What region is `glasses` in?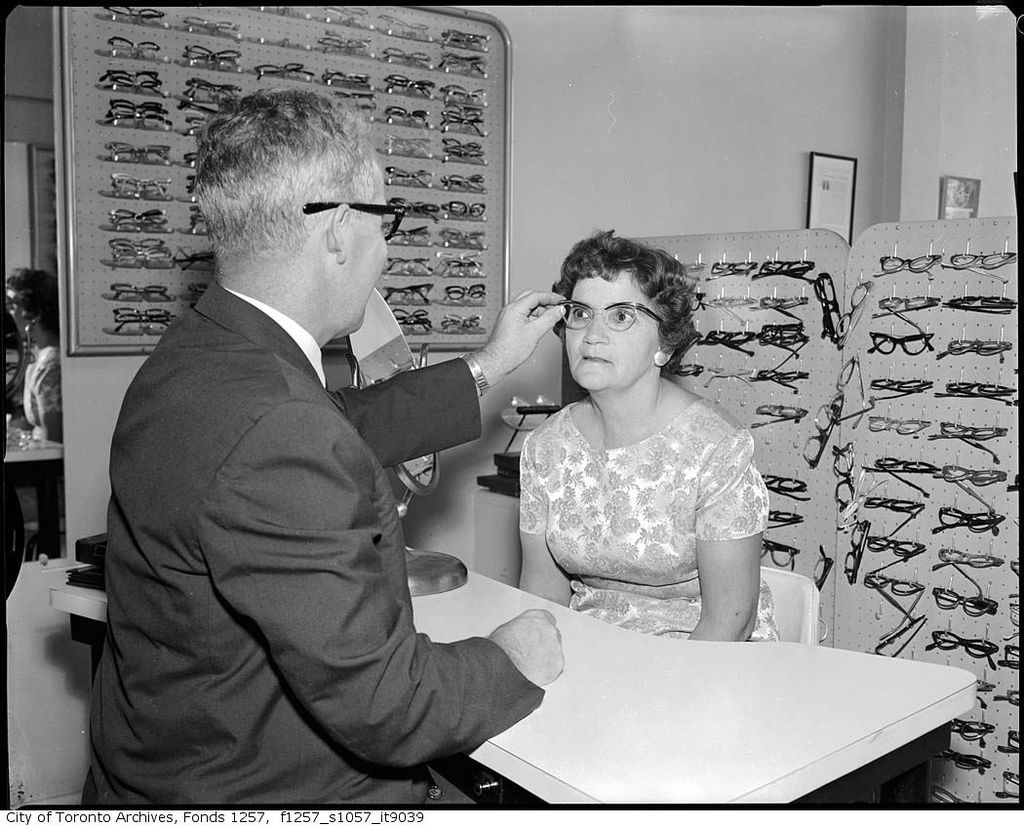
[x1=448, y1=287, x2=491, y2=306].
